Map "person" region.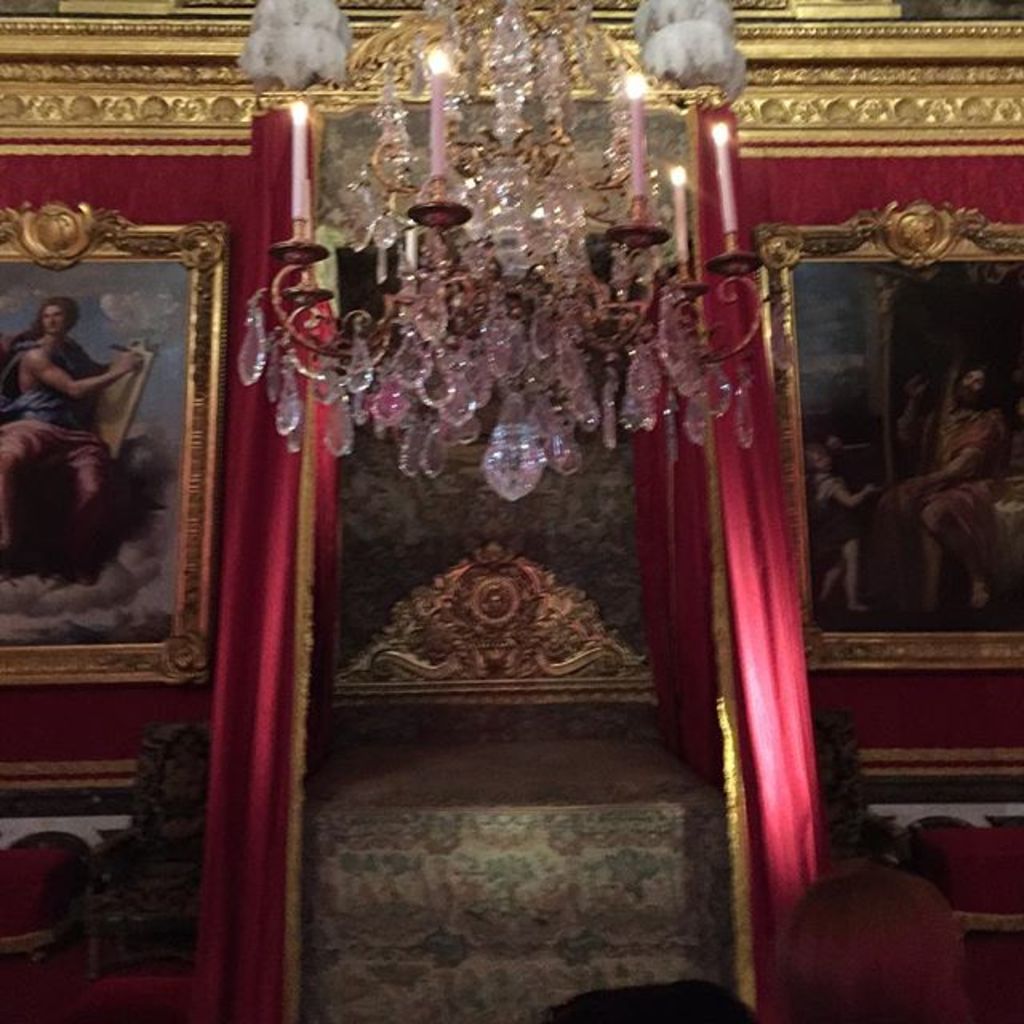
Mapped to 808:438:877:610.
